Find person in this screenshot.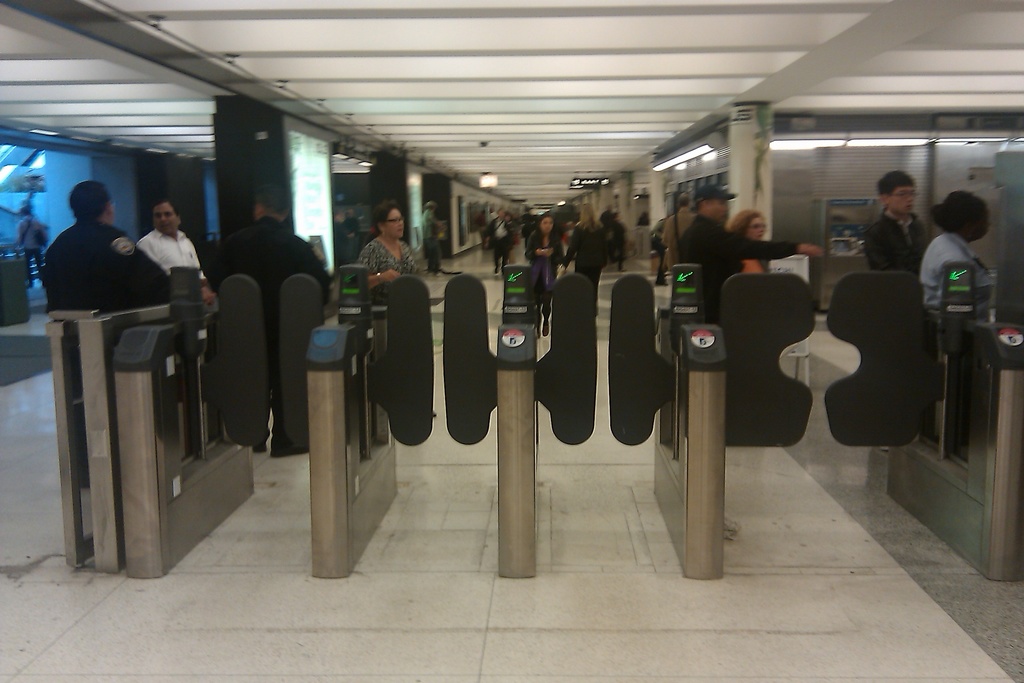
The bounding box for person is box=[919, 191, 993, 326].
